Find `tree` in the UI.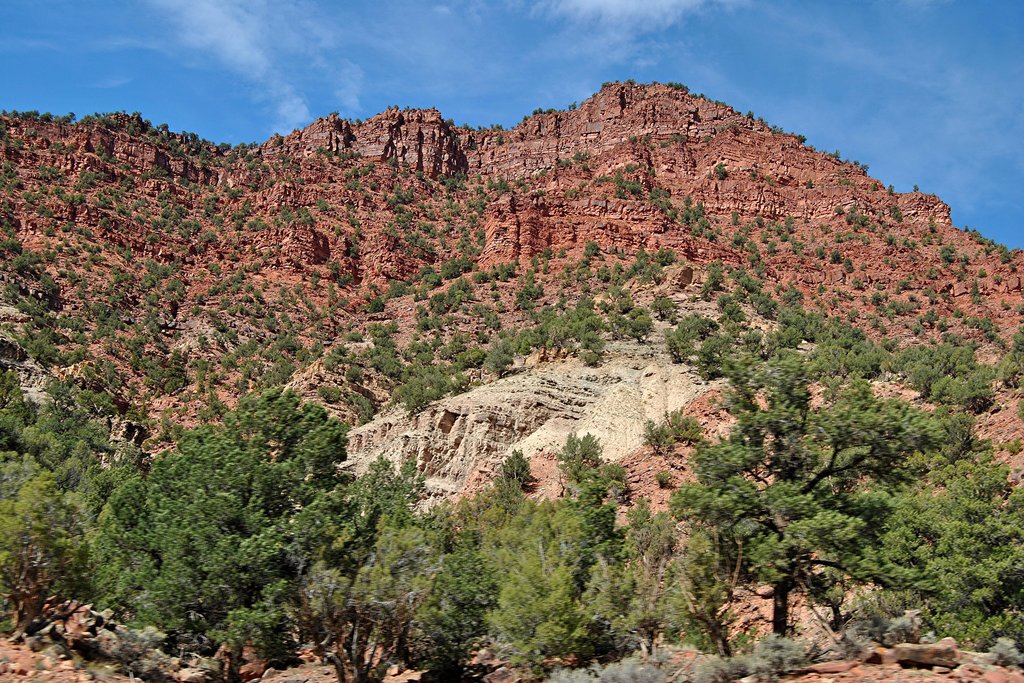
UI element at 29/403/116/497.
